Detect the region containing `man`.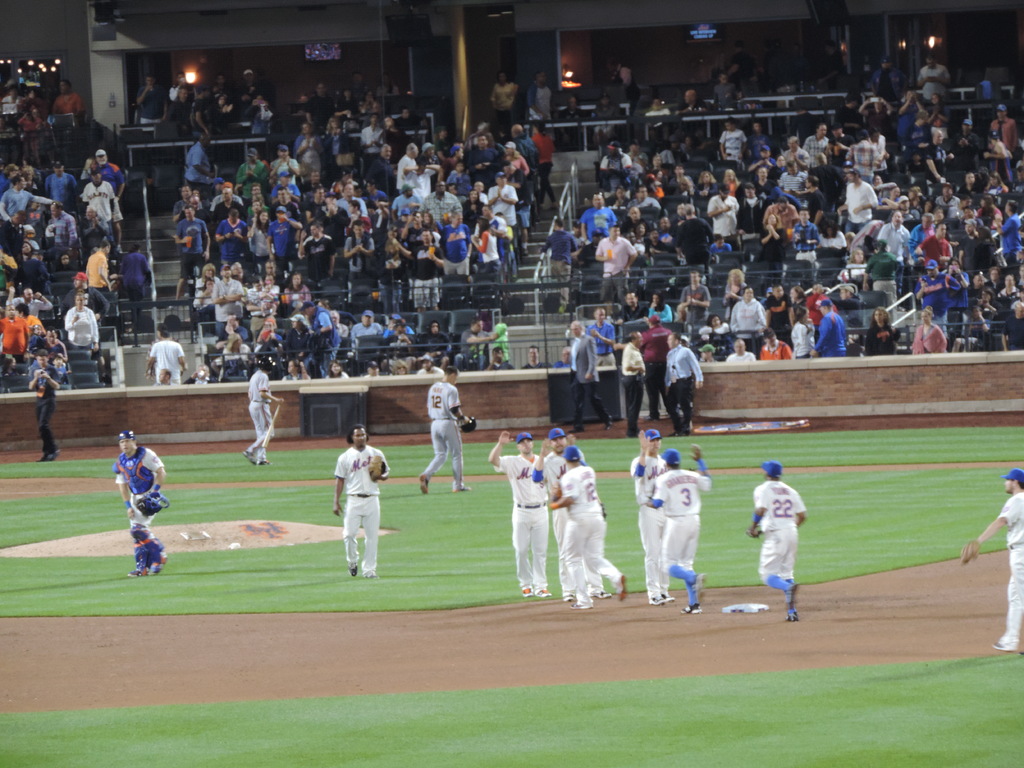
x1=628, y1=426, x2=677, y2=606.
